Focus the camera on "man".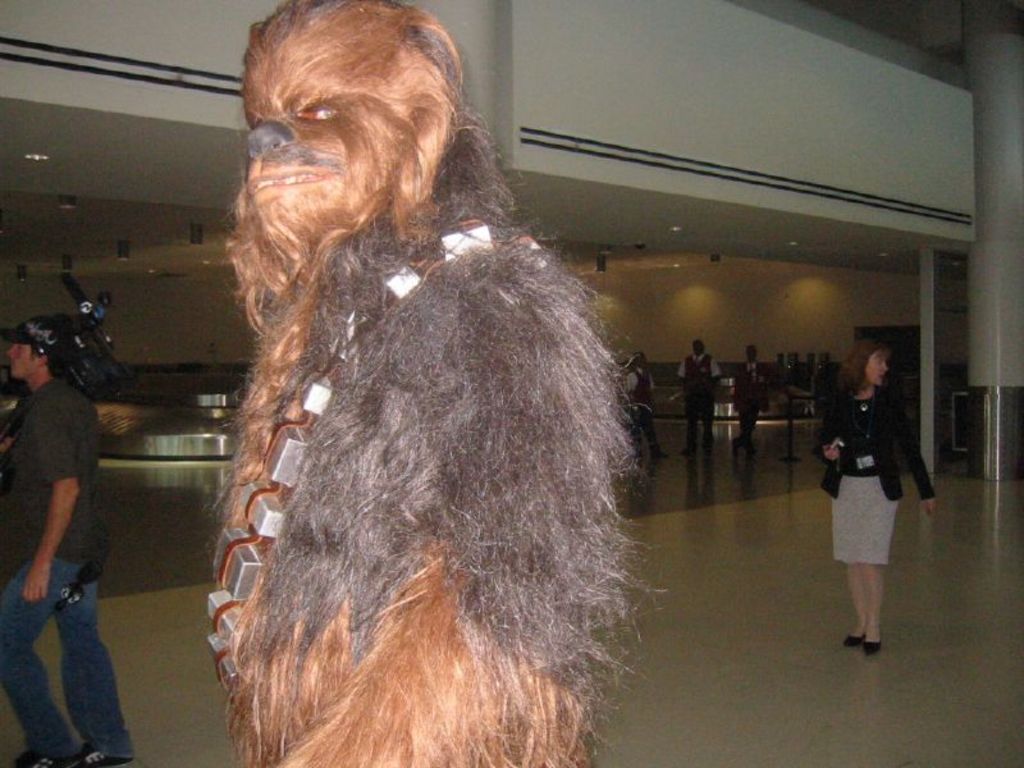
Focus region: {"left": 678, "top": 338, "right": 726, "bottom": 458}.
